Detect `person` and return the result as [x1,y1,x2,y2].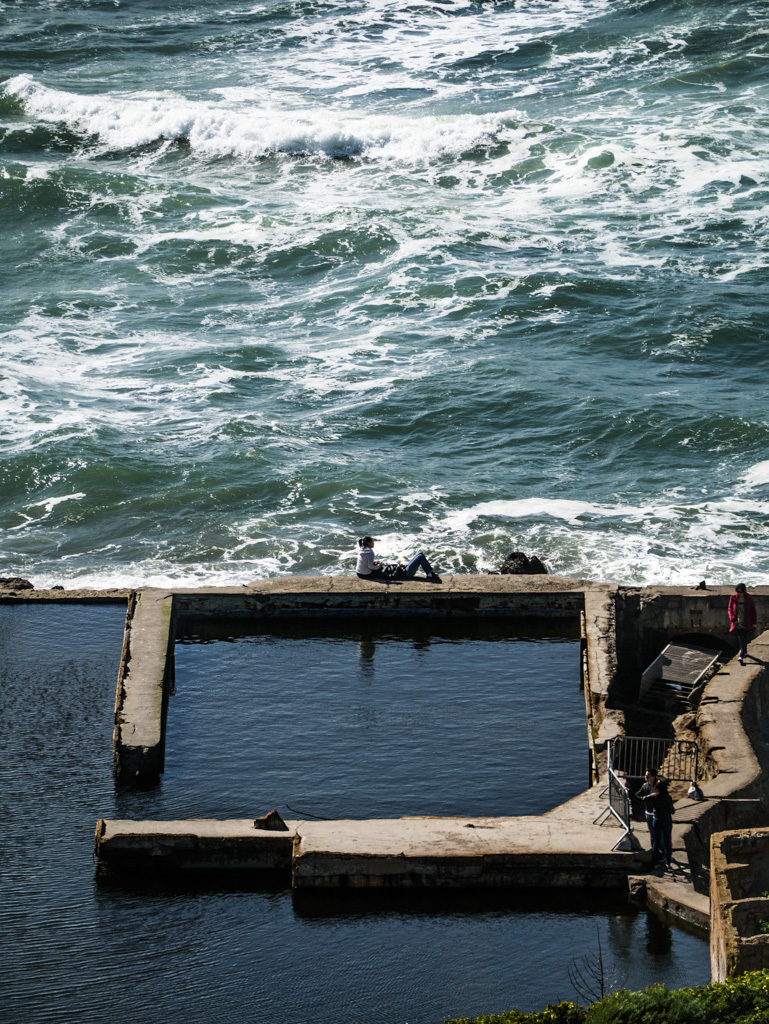
[356,534,381,576].
